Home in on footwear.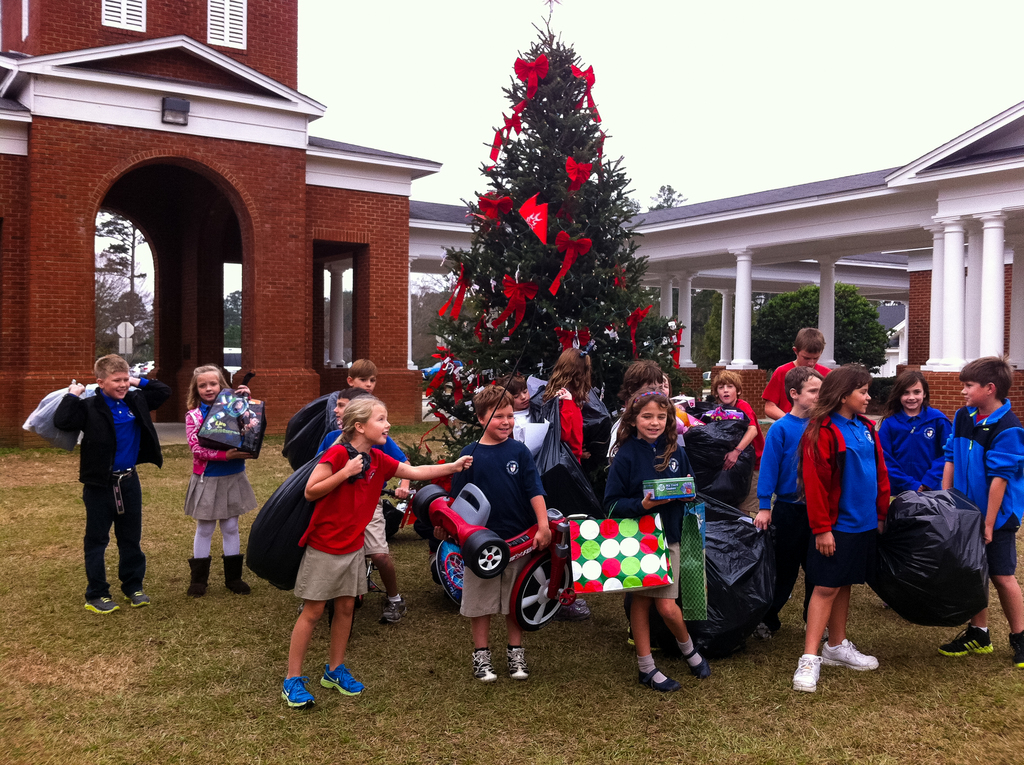
Homed in at 191 554 211 598.
